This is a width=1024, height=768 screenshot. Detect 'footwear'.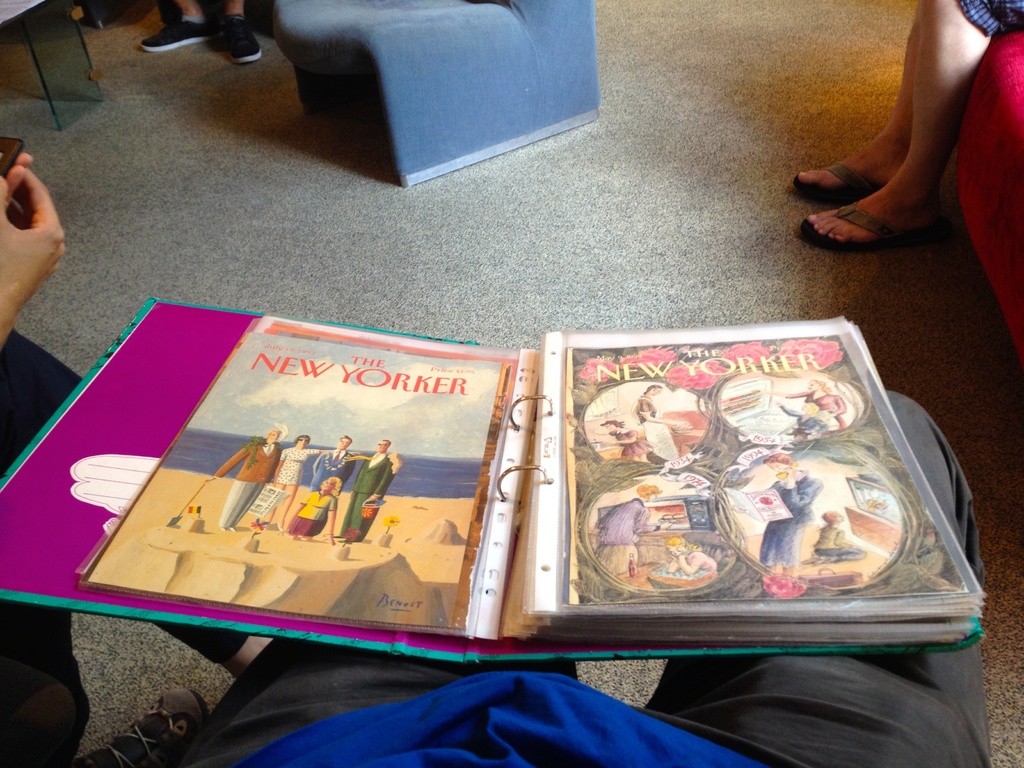
locate(135, 17, 222, 53).
